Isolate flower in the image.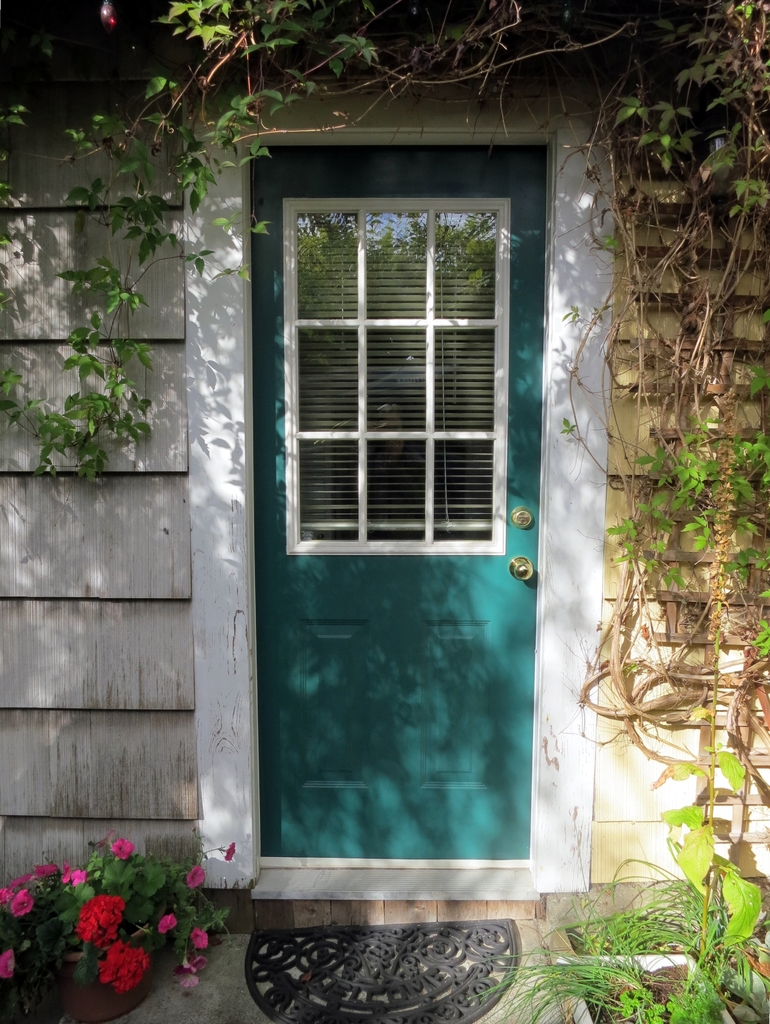
Isolated region: BBox(97, 938, 148, 994).
